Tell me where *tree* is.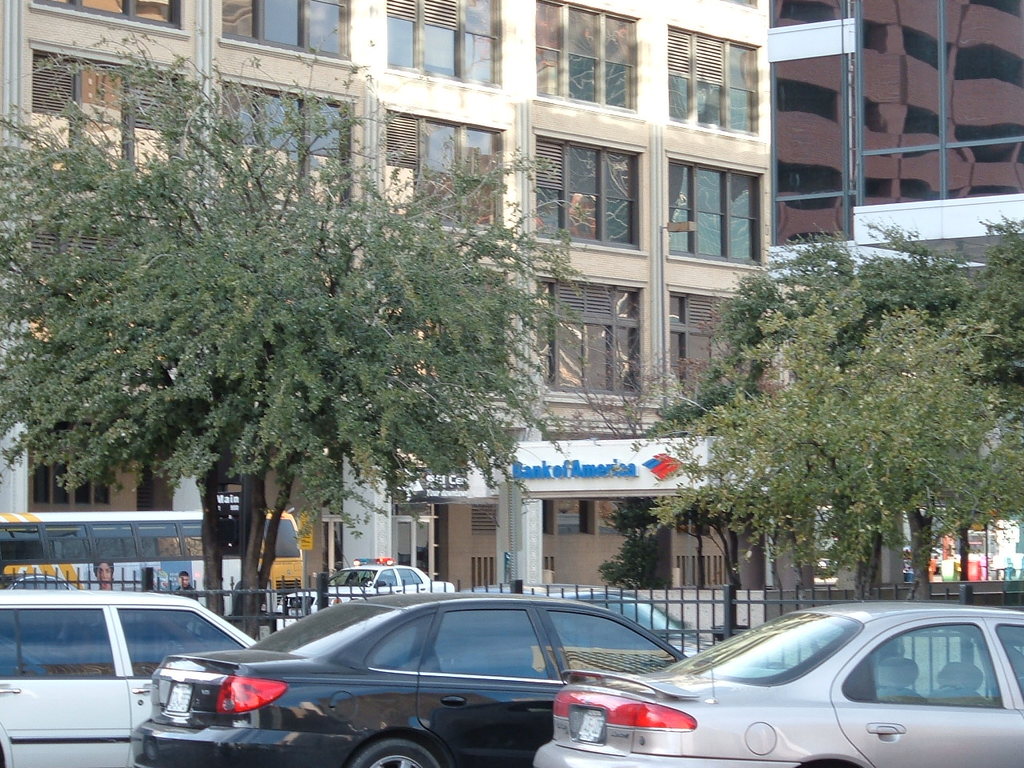
*tree* is at x1=0 y1=36 x2=589 y2=635.
